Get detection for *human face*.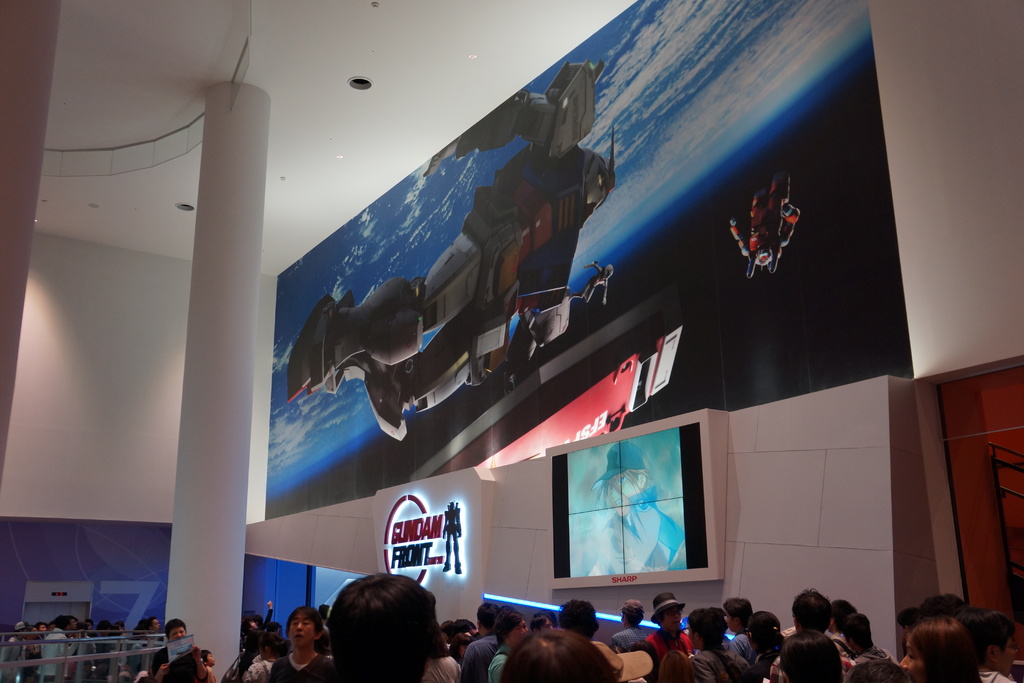
Detection: pyautogui.locateOnScreen(996, 627, 1012, 670).
